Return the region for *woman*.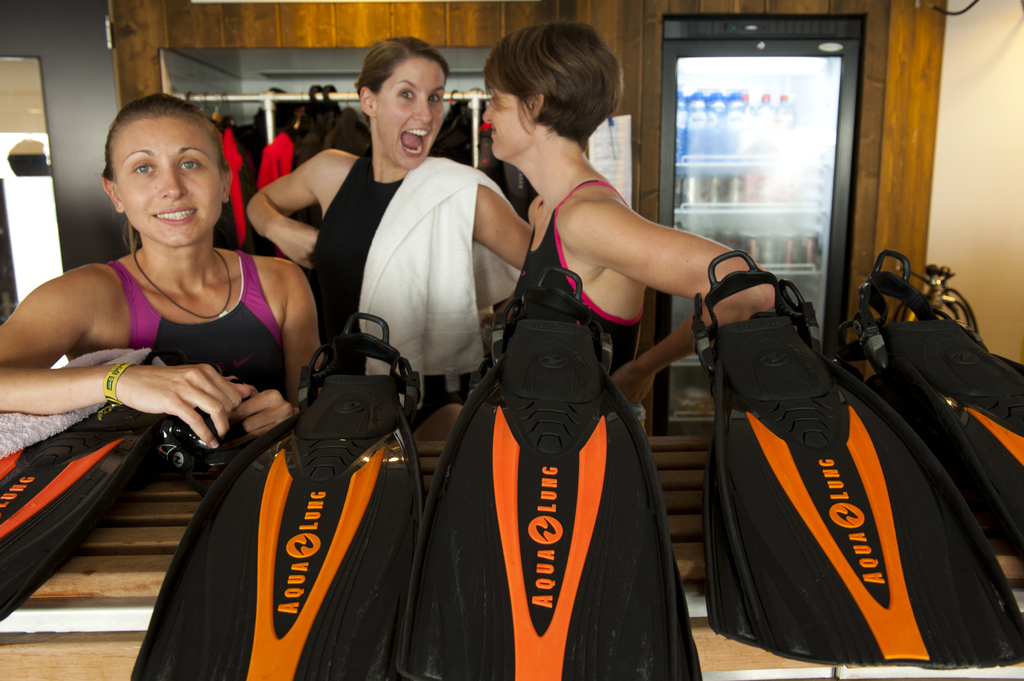
477:13:779:440.
